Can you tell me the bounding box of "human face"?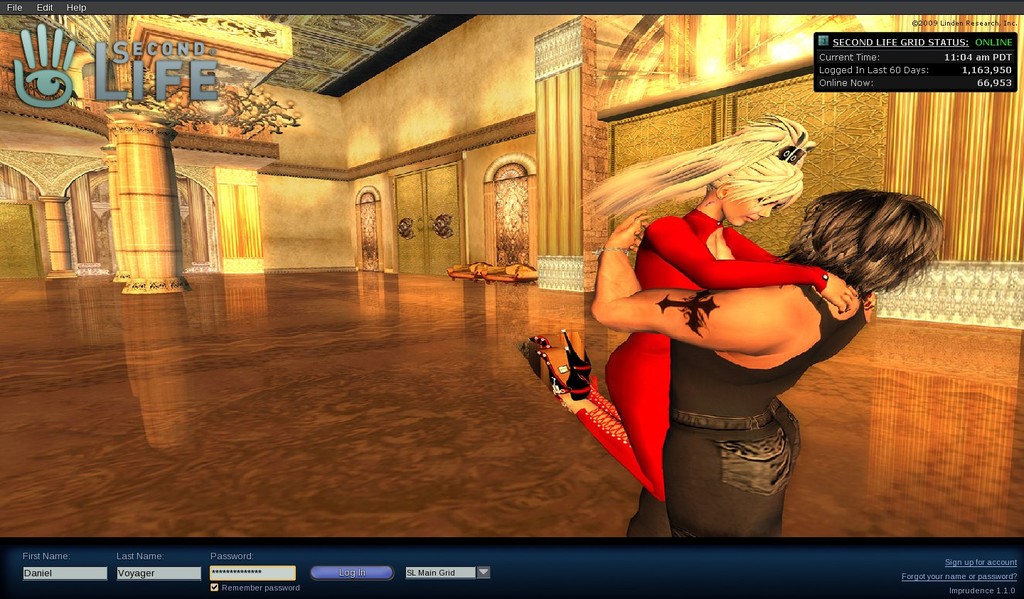
722 196 784 225.
